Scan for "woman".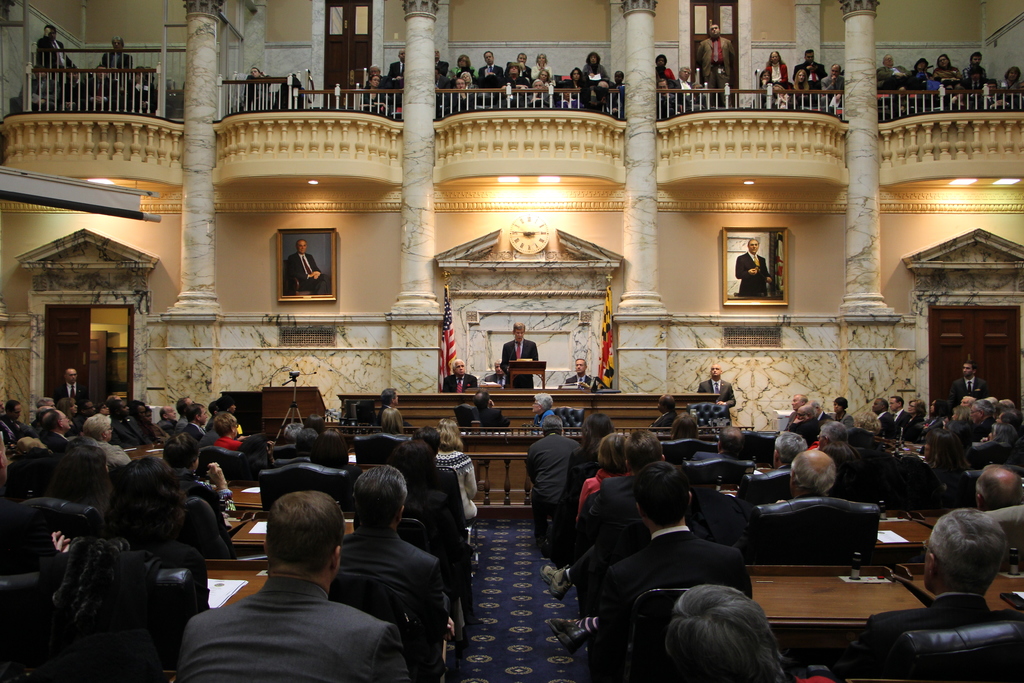
Scan result: bbox=[45, 452, 209, 647].
